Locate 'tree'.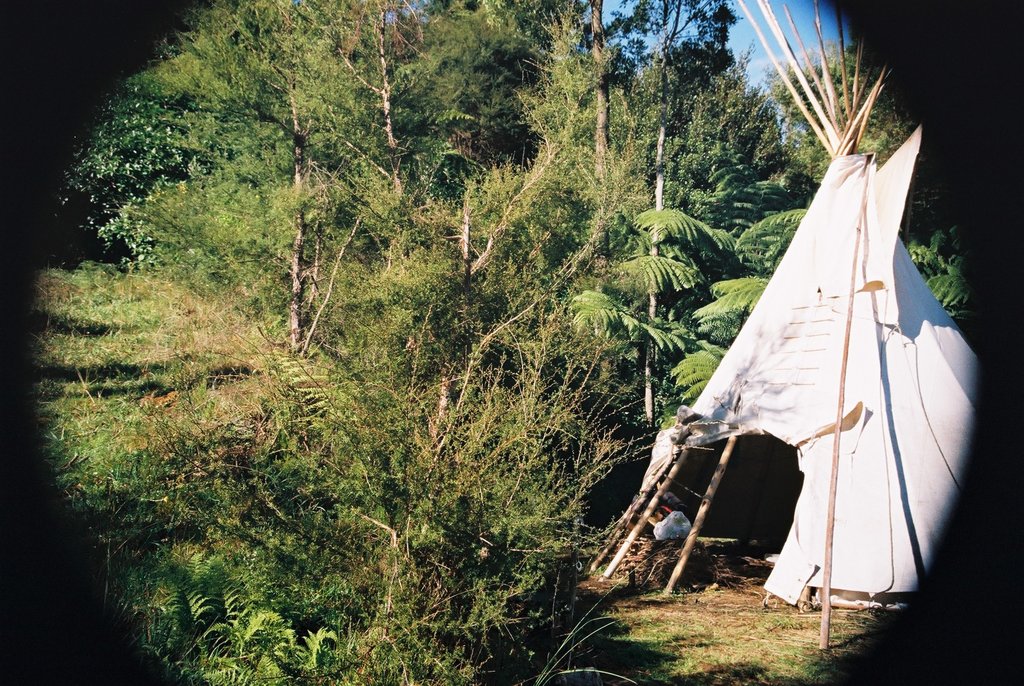
Bounding box: (274, 28, 676, 685).
